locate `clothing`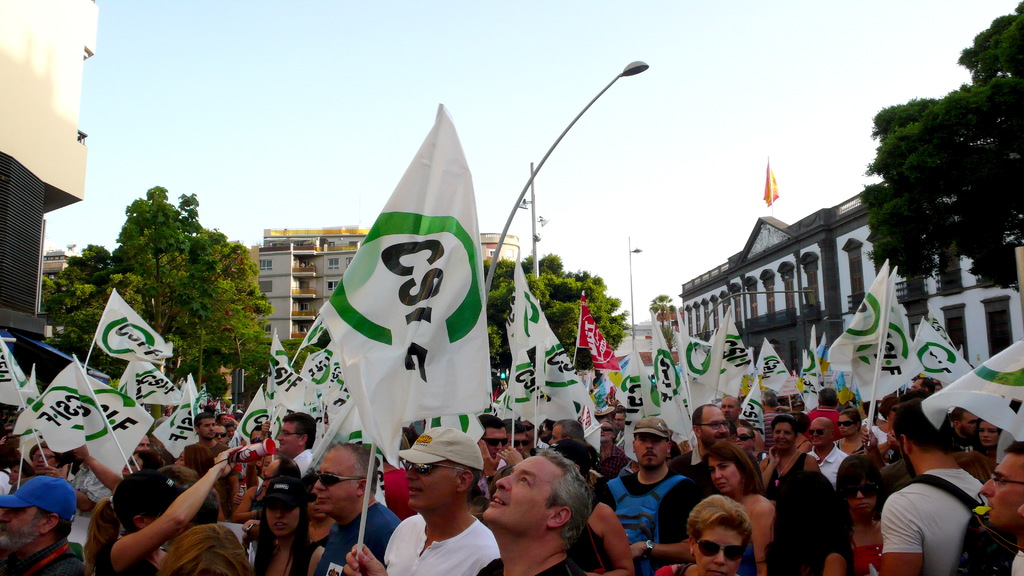
BBox(598, 470, 708, 575)
